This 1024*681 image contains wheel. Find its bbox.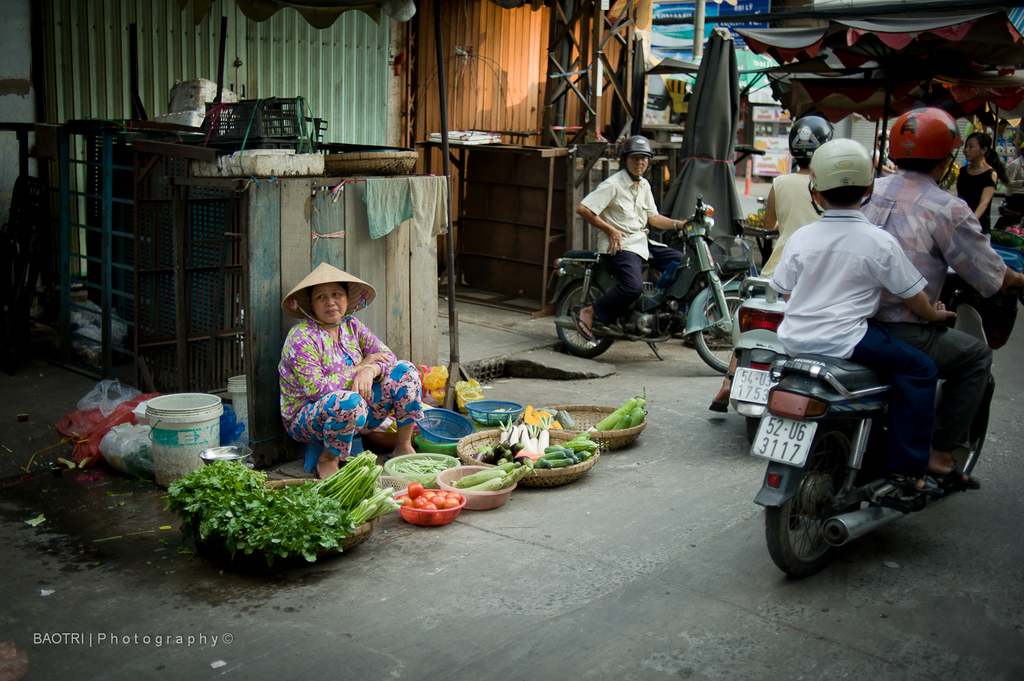
691:281:760:373.
